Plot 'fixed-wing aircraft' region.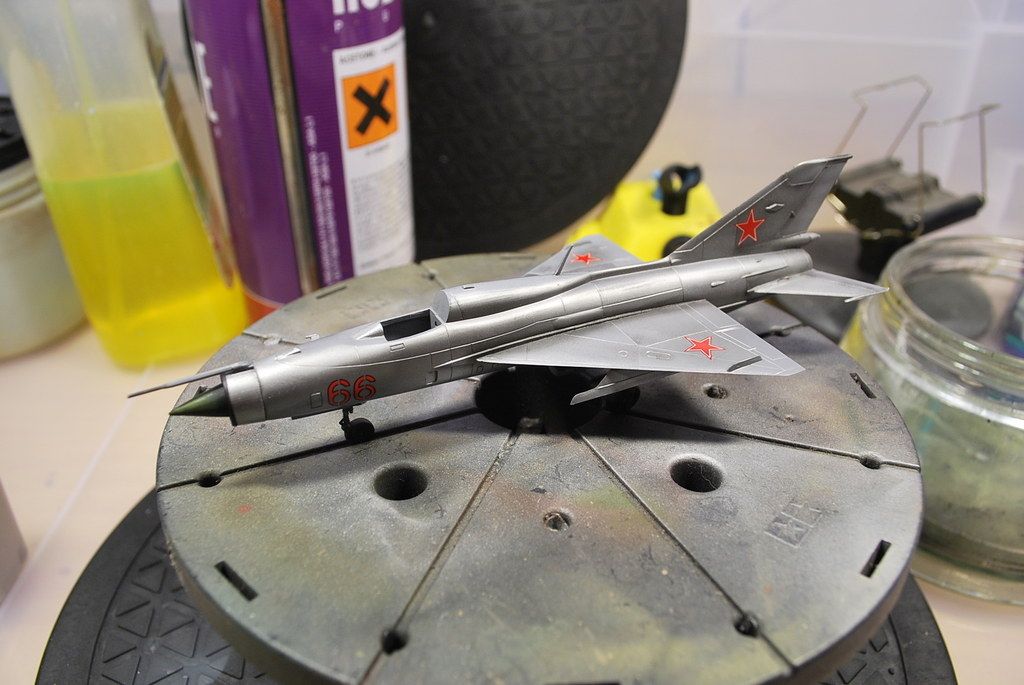
Plotted at box(125, 148, 892, 443).
